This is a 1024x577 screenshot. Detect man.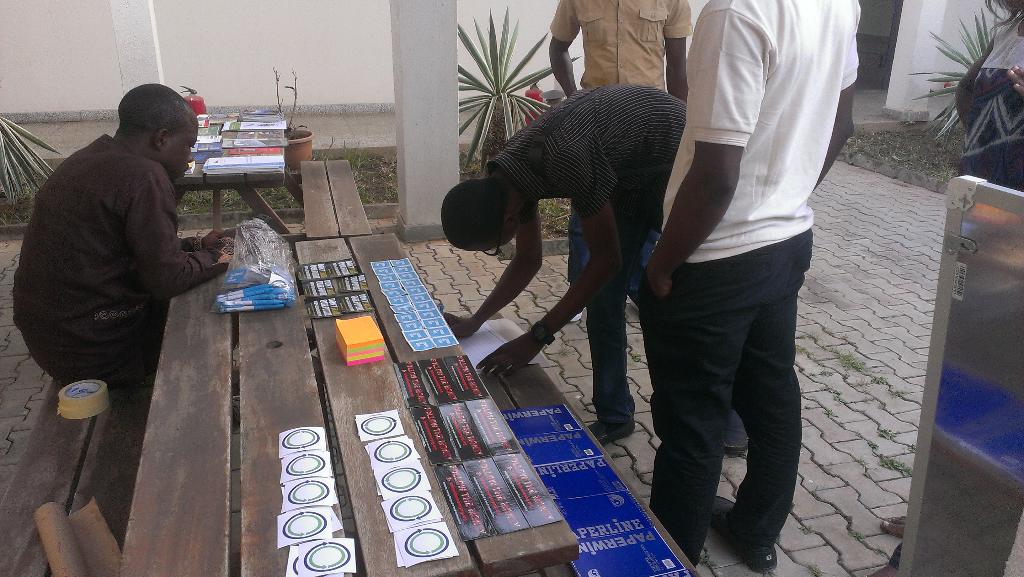
l=23, t=76, r=220, b=438.
